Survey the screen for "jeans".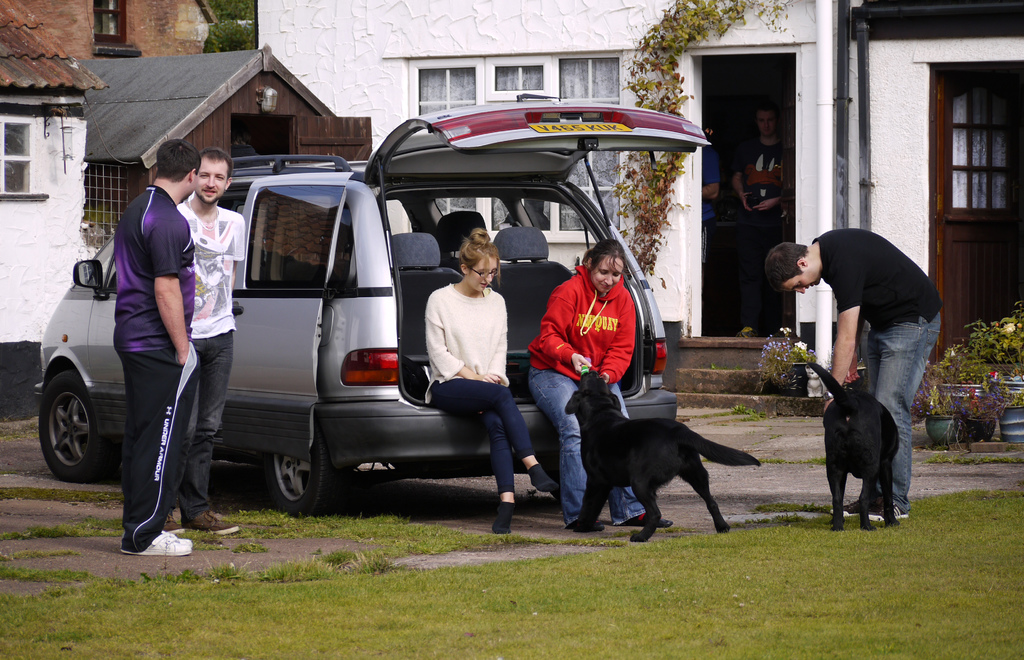
Survey found: x1=434 y1=370 x2=545 y2=497.
